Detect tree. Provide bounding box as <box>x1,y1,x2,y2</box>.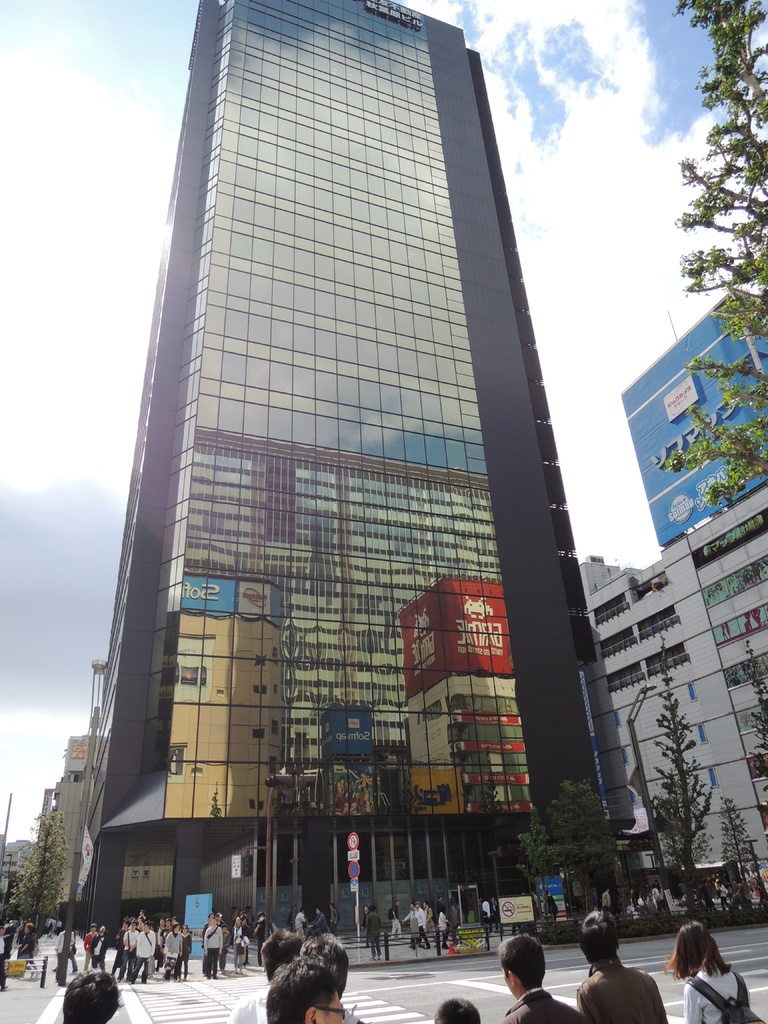
<box>740,637,767,793</box>.
